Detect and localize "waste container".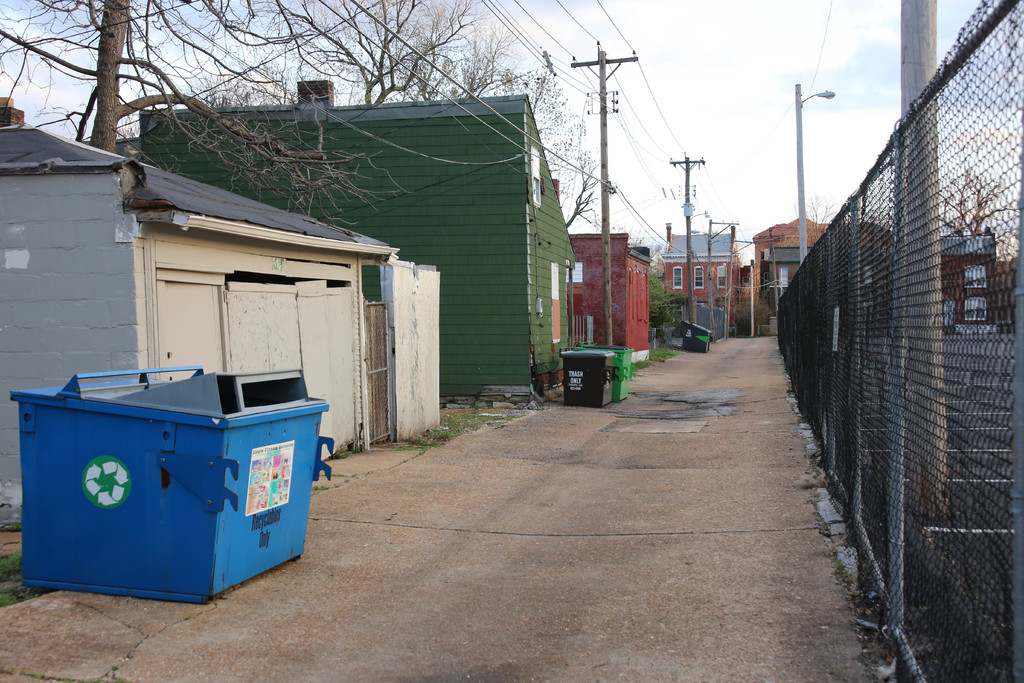
Localized at box(4, 374, 330, 618).
